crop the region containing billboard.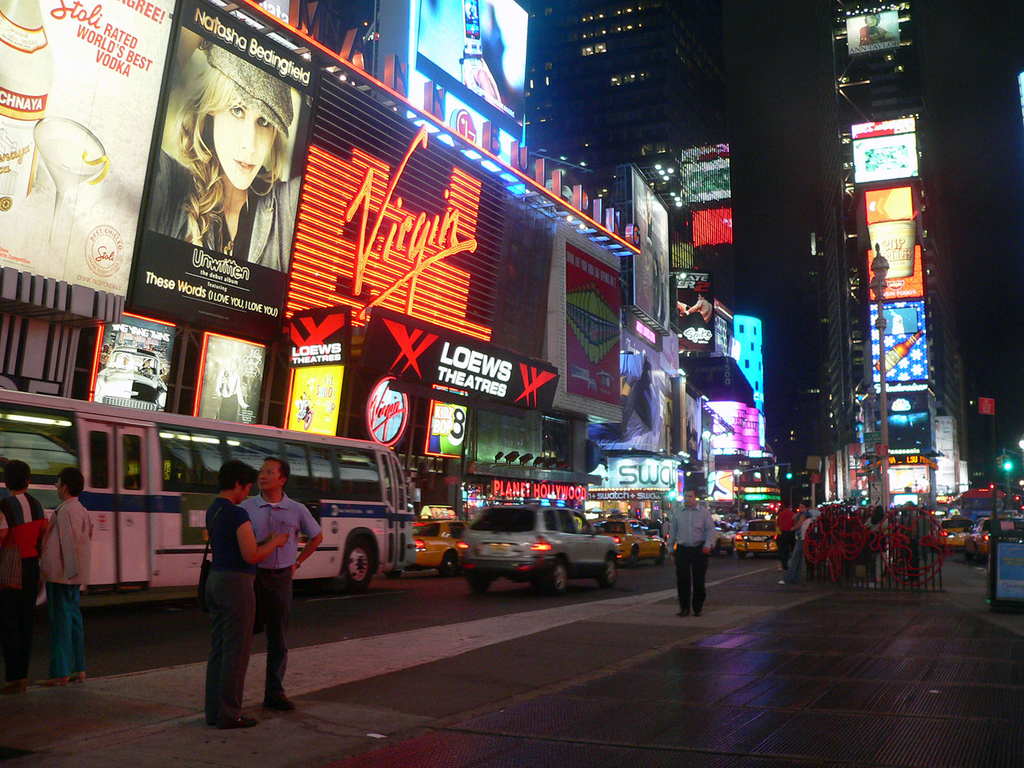
Crop region: [362,314,555,406].
